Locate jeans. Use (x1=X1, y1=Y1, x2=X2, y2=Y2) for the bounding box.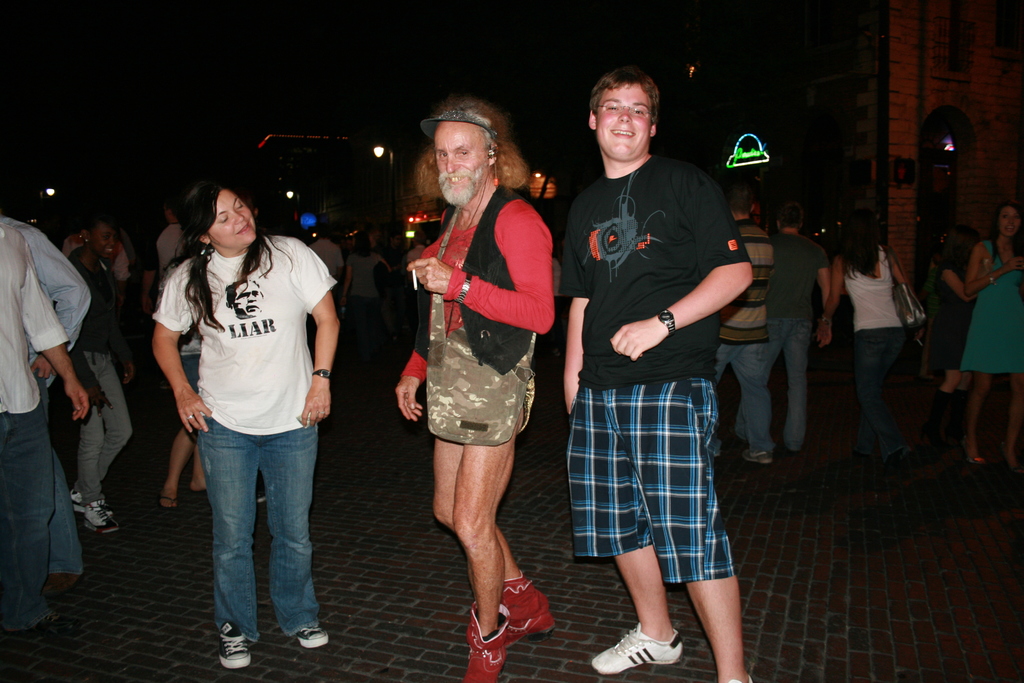
(x1=855, y1=325, x2=905, y2=452).
